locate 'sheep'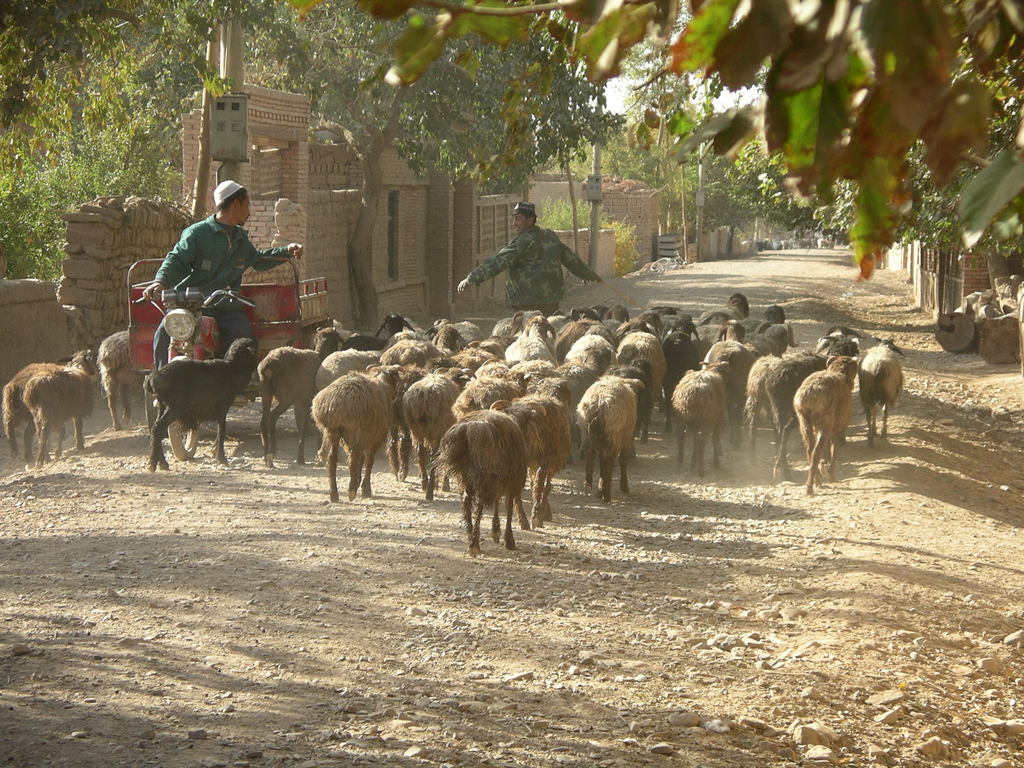
[298,345,401,501]
